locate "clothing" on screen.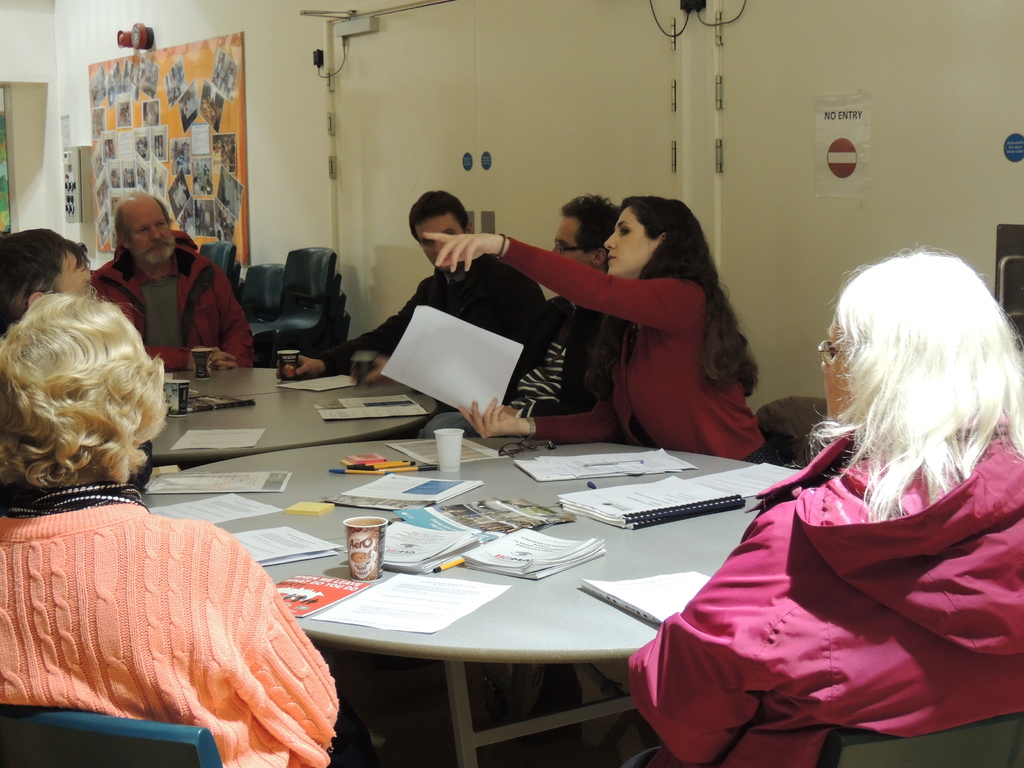
On screen at (x1=499, y1=257, x2=786, y2=481).
